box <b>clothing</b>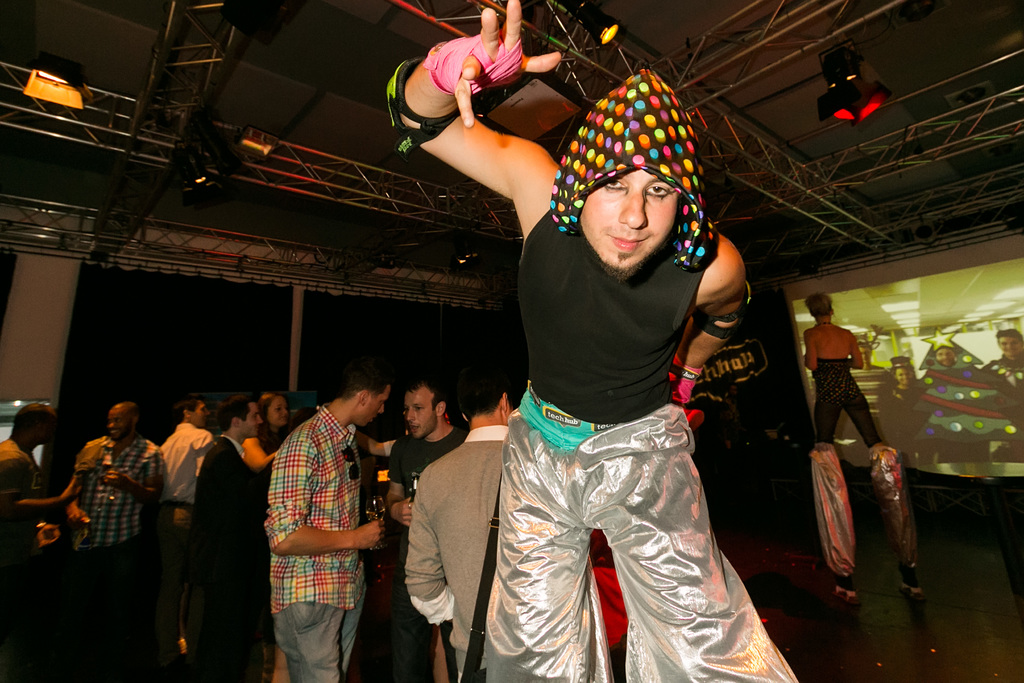
{"left": 390, "top": 427, "right": 467, "bottom": 664}
